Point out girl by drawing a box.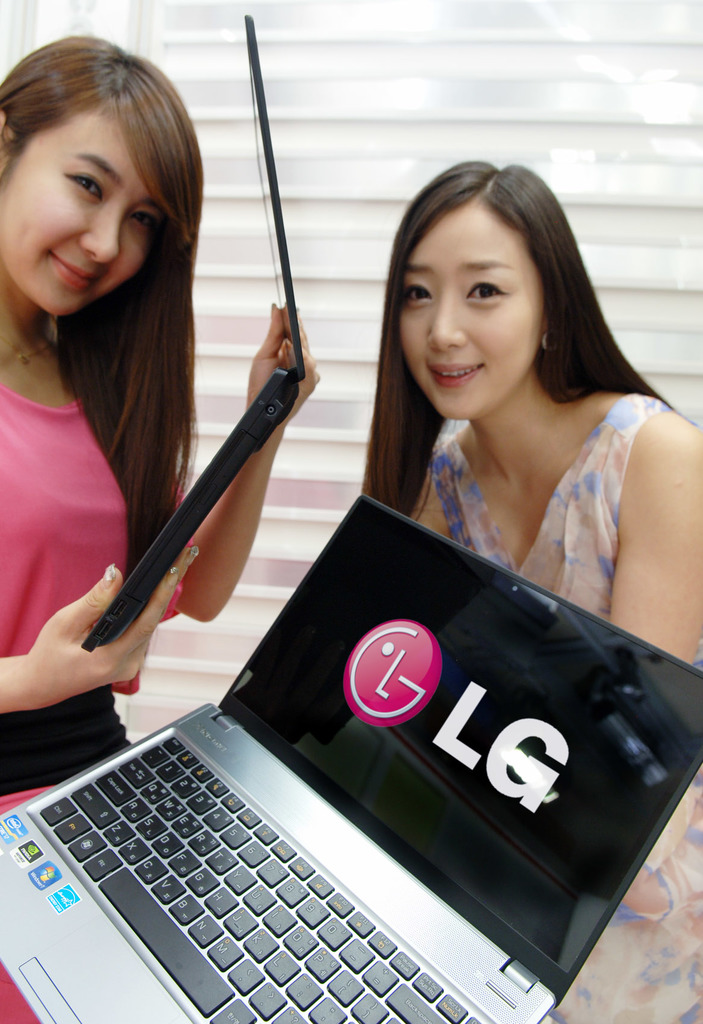
[x1=0, y1=36, x2=320, y2=806].
